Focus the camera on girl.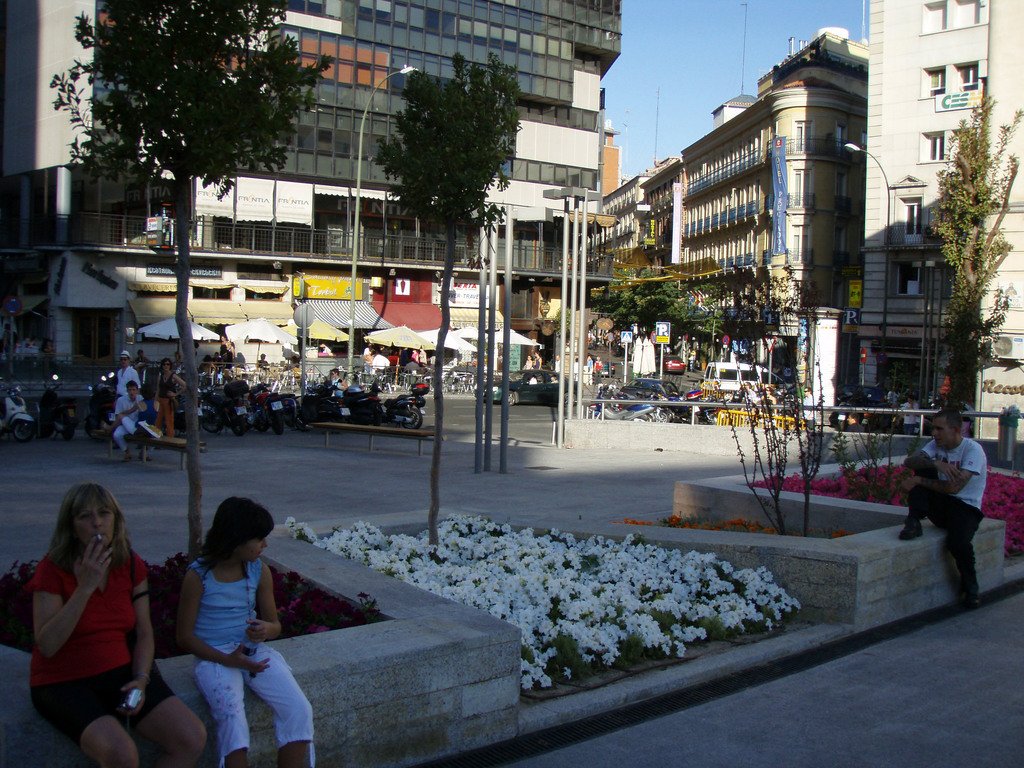
Focus region: BBox(164, 479, 317, 767).
